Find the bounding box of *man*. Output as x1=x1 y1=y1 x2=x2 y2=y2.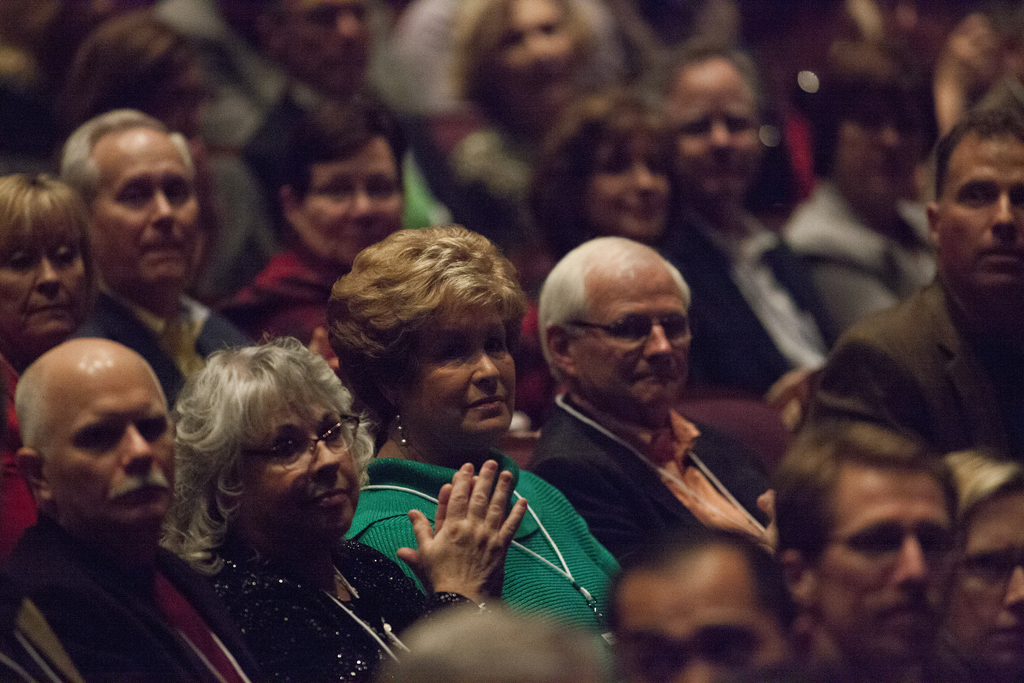
x1=0 y1=0 x2=139 y2=165.
